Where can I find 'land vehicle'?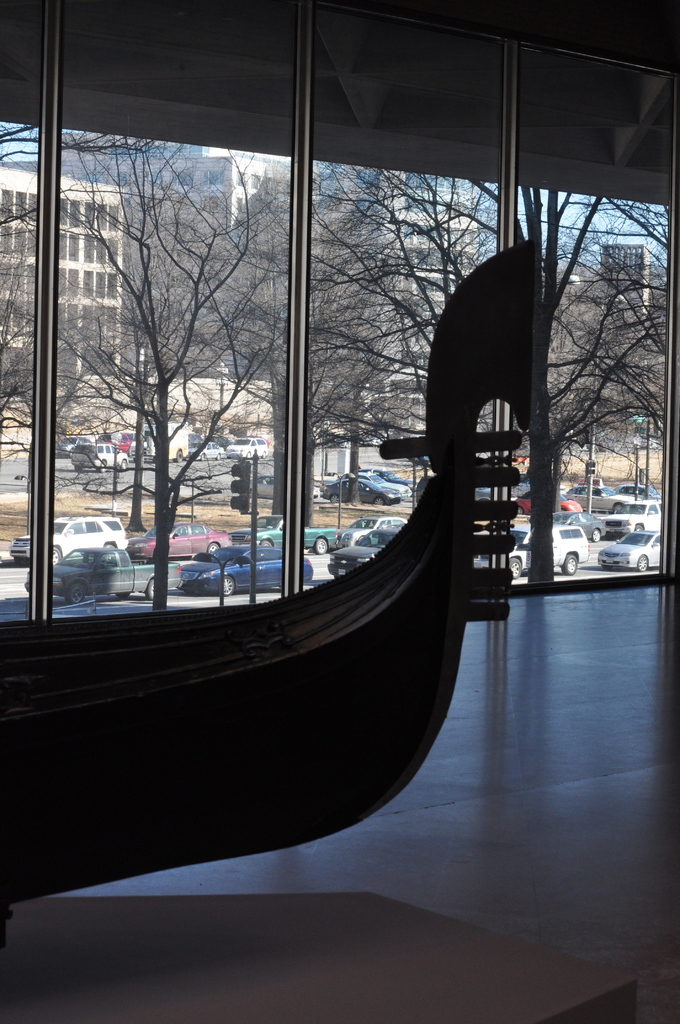
You can find it at l=368, t=470, r=403, b=494.
